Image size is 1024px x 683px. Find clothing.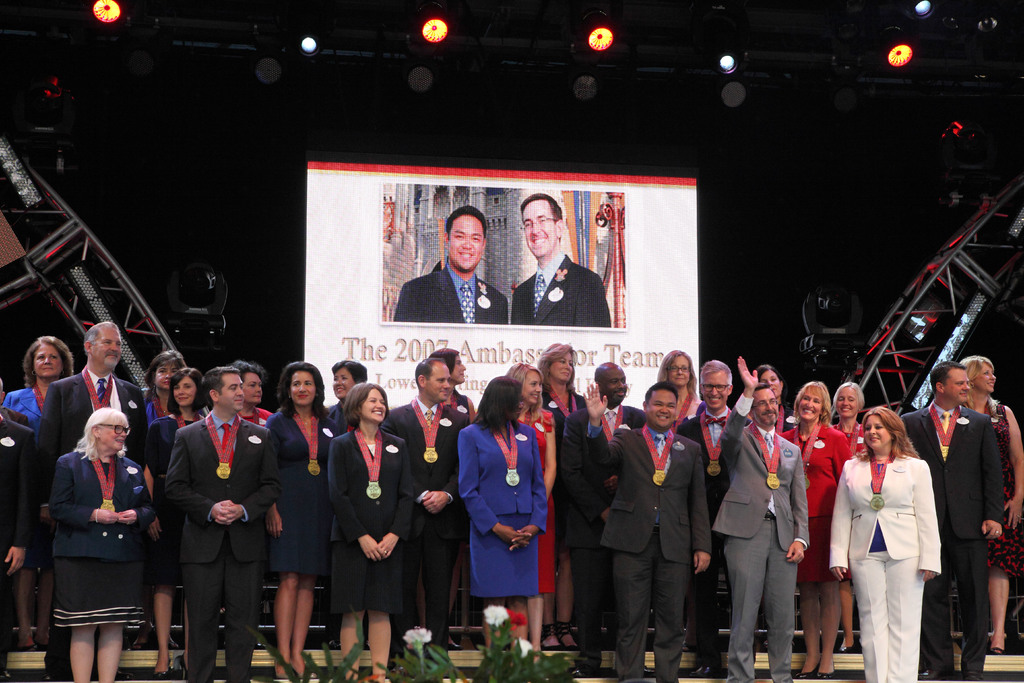
region(385, 269, 509, 322).
